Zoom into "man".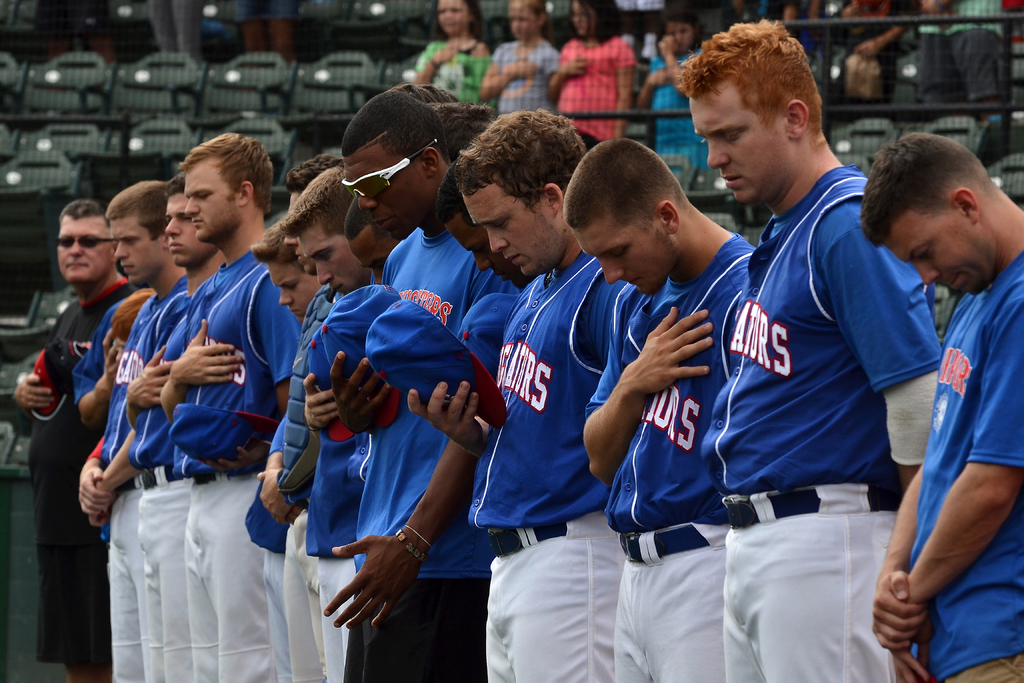
Zoom target: (275, 156, 373, 682).
